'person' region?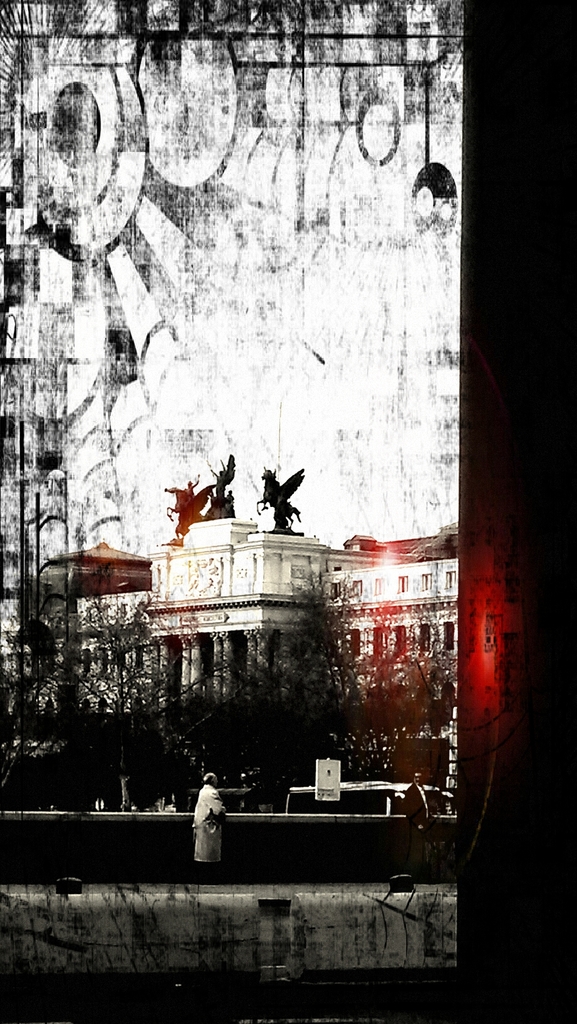
(left=193, top=771, right=226, bottom=873)
